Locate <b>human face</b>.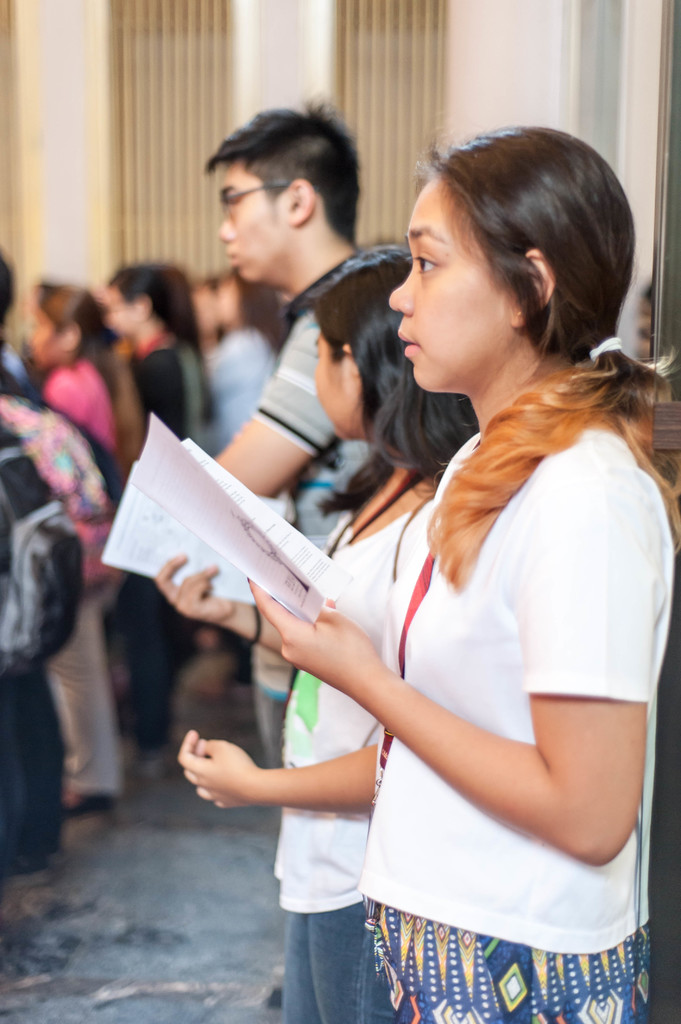
Bounding box: Rect(386, 175, 518, 394).
